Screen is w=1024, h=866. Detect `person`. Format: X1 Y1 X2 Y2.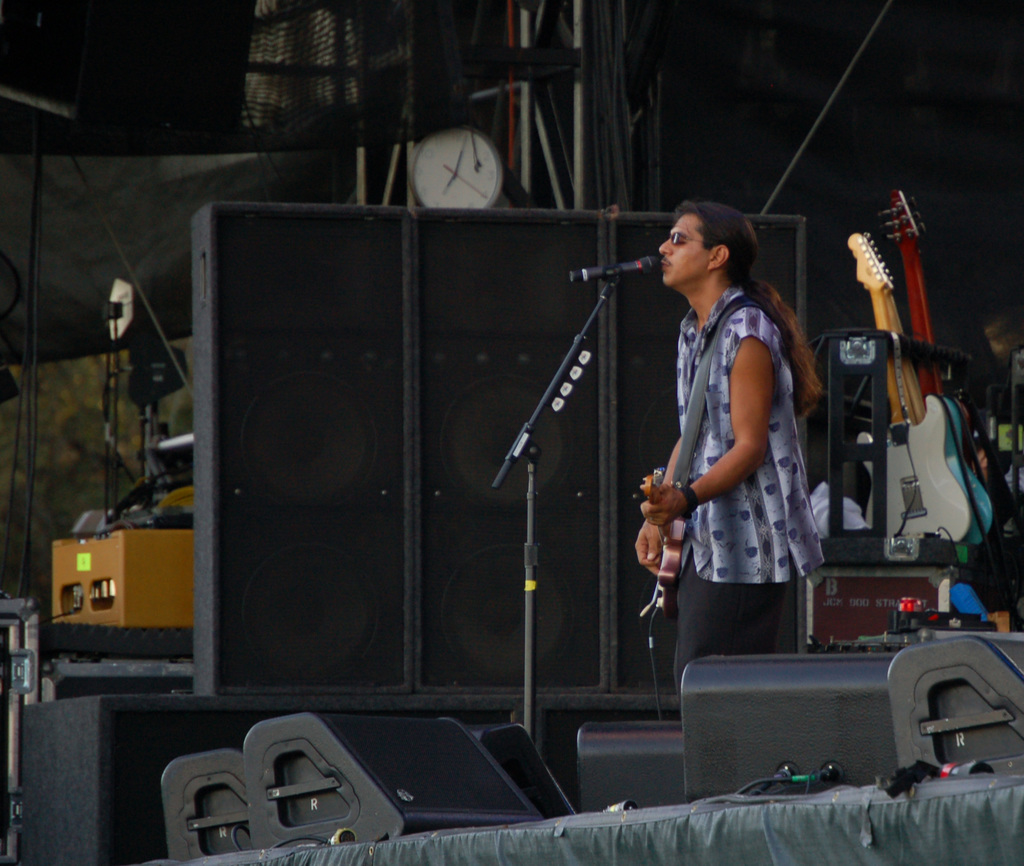
645 184 839 741.
